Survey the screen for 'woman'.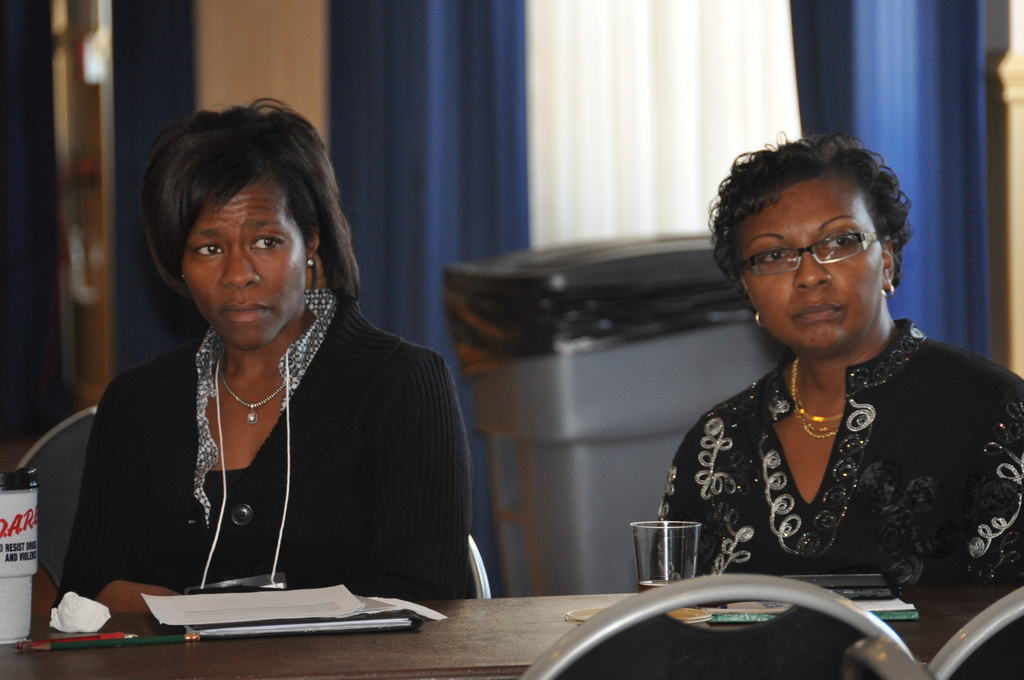
Survey found: (51,118,468,658).
